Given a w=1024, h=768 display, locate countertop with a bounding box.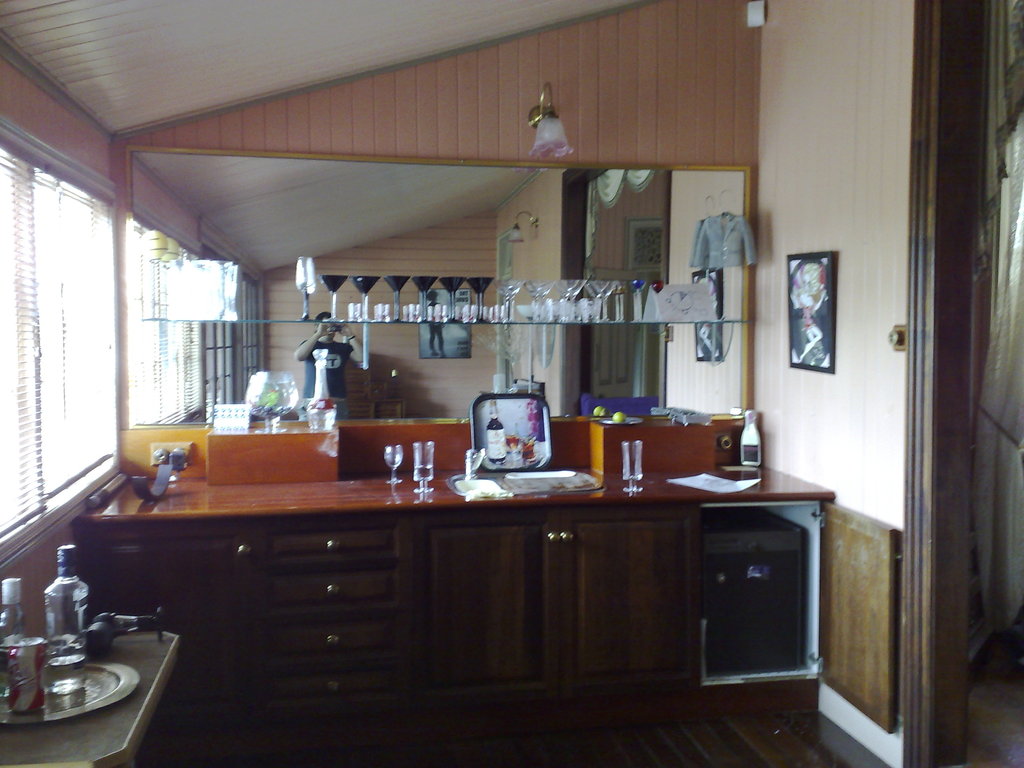
Located: [79,456,846,751].
